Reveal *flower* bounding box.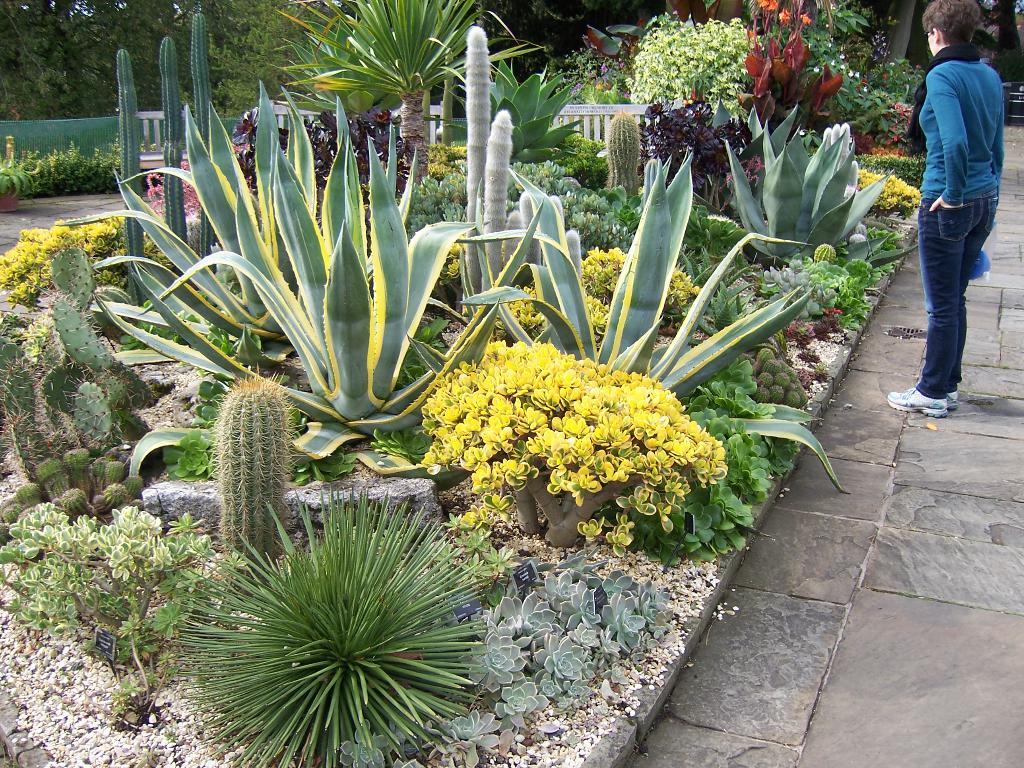
Revealed: x1=840 y1=65 x2=847 y2=71.
